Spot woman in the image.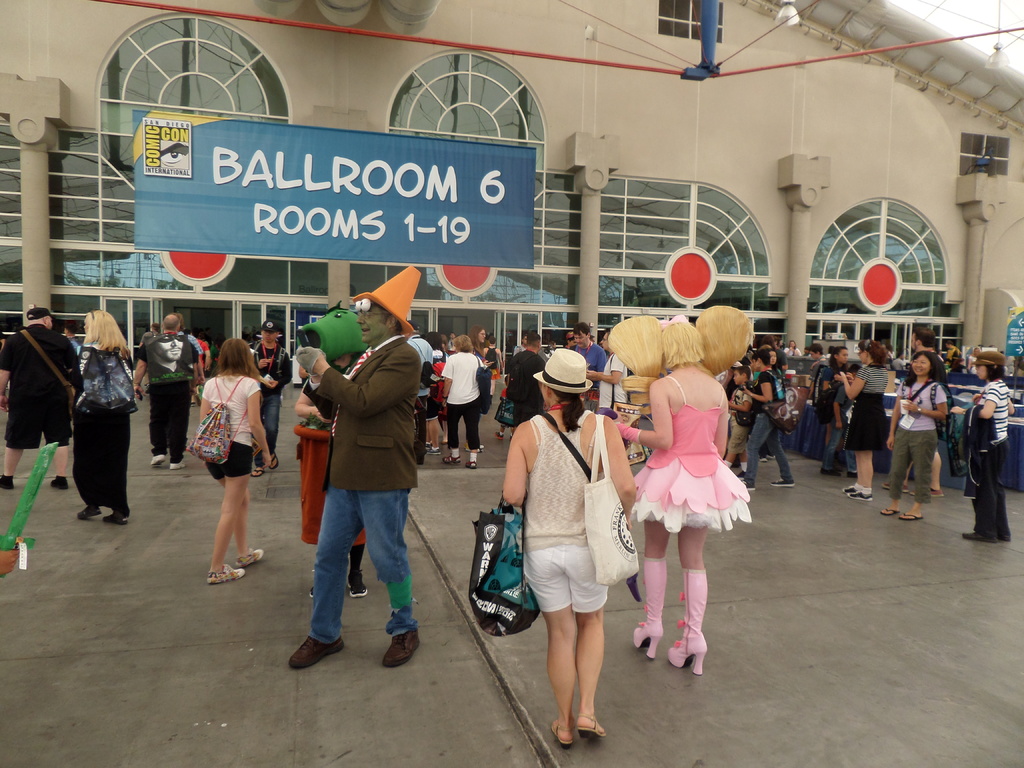
woman found at bbox=(439, 333, 496, 472).
